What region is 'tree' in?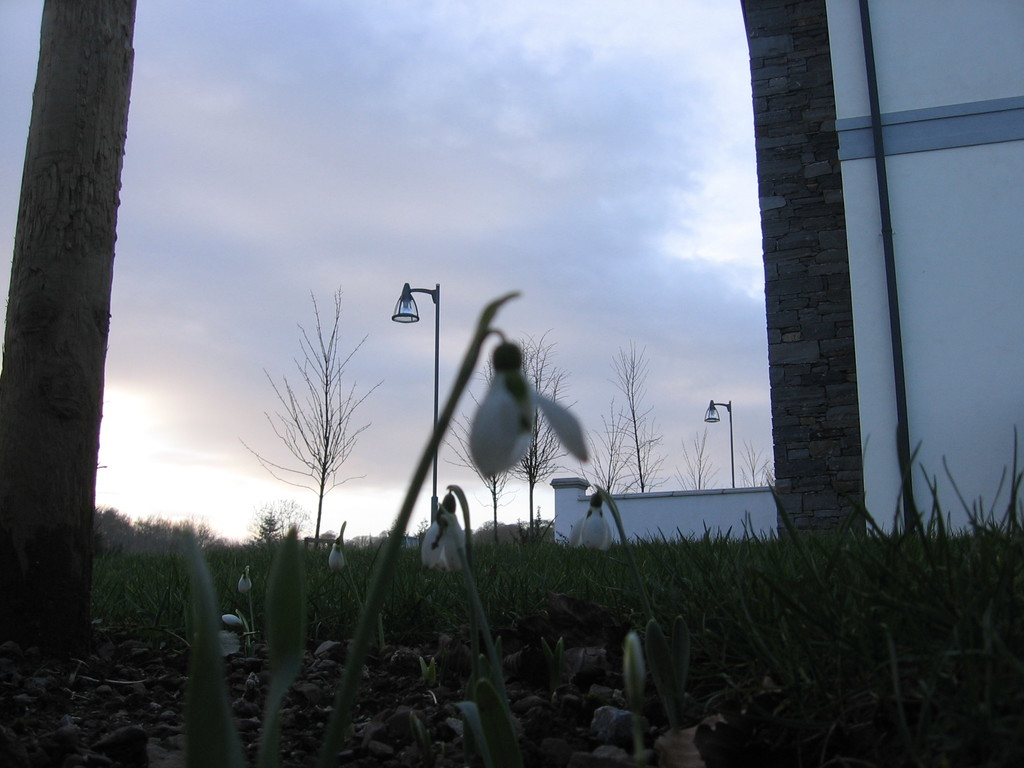
x1=246, y1=624, x2=396, y2=762.
